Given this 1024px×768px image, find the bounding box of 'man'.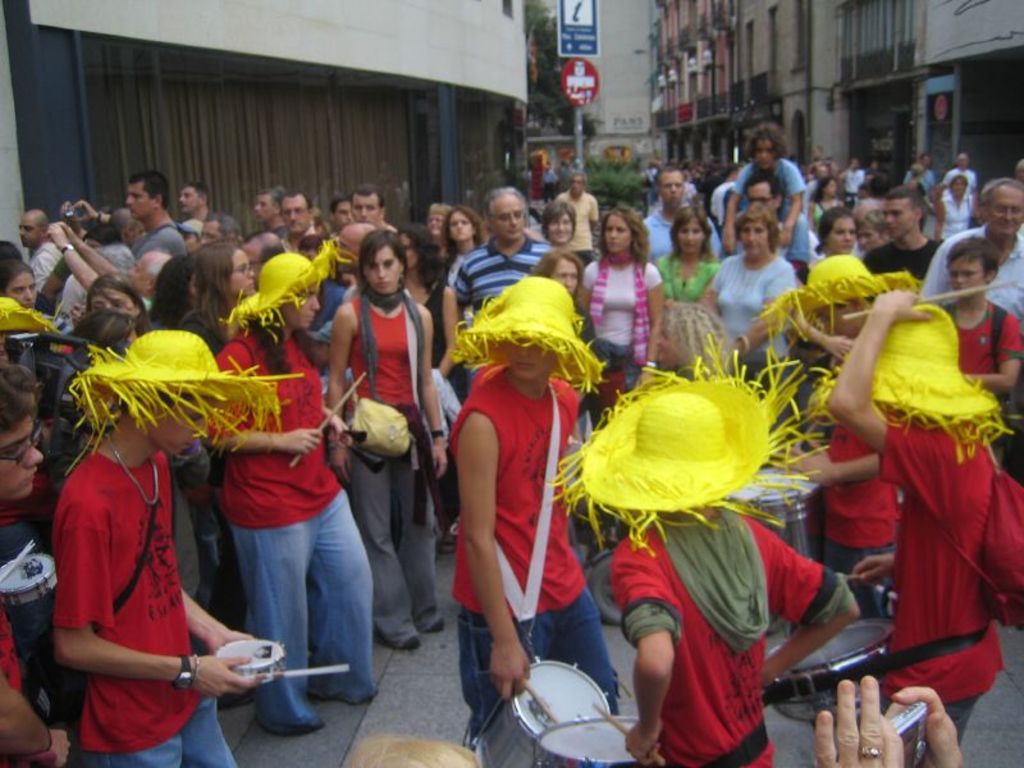
region(173, 179, 214, 227).
